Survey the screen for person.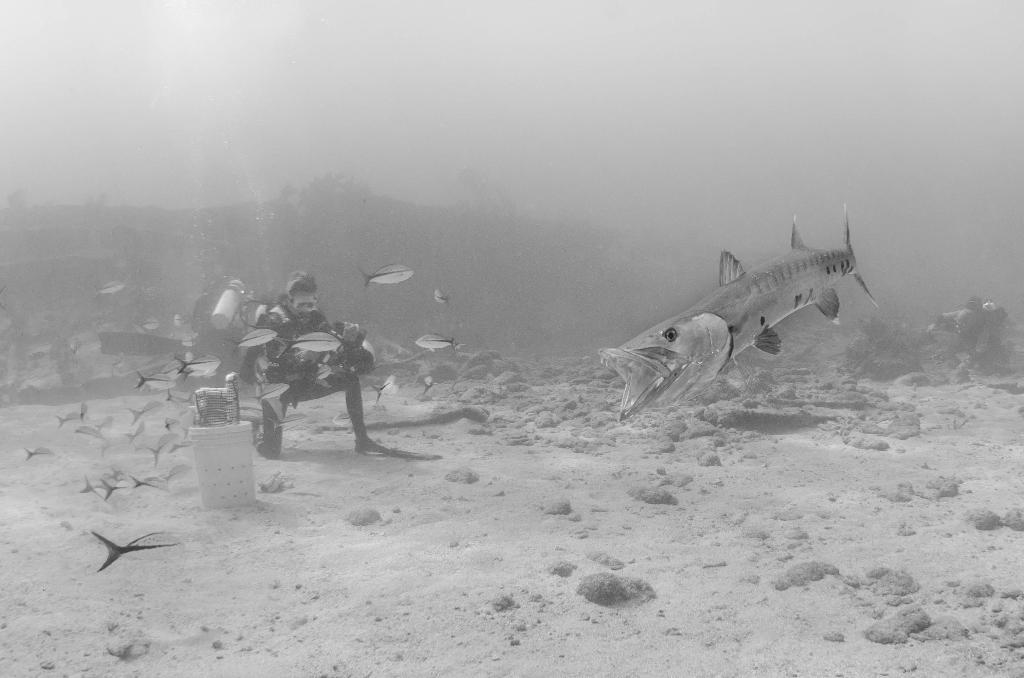
Survey found: locate(253, 277, 378, 461).
